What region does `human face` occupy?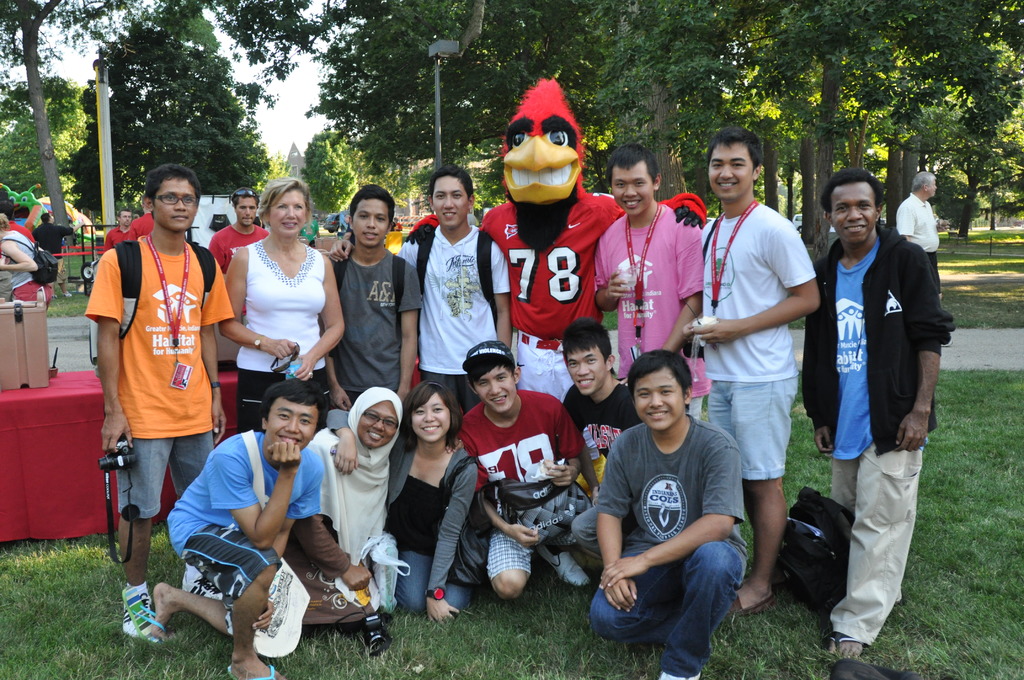
box=[707, 142, 752, 202].
